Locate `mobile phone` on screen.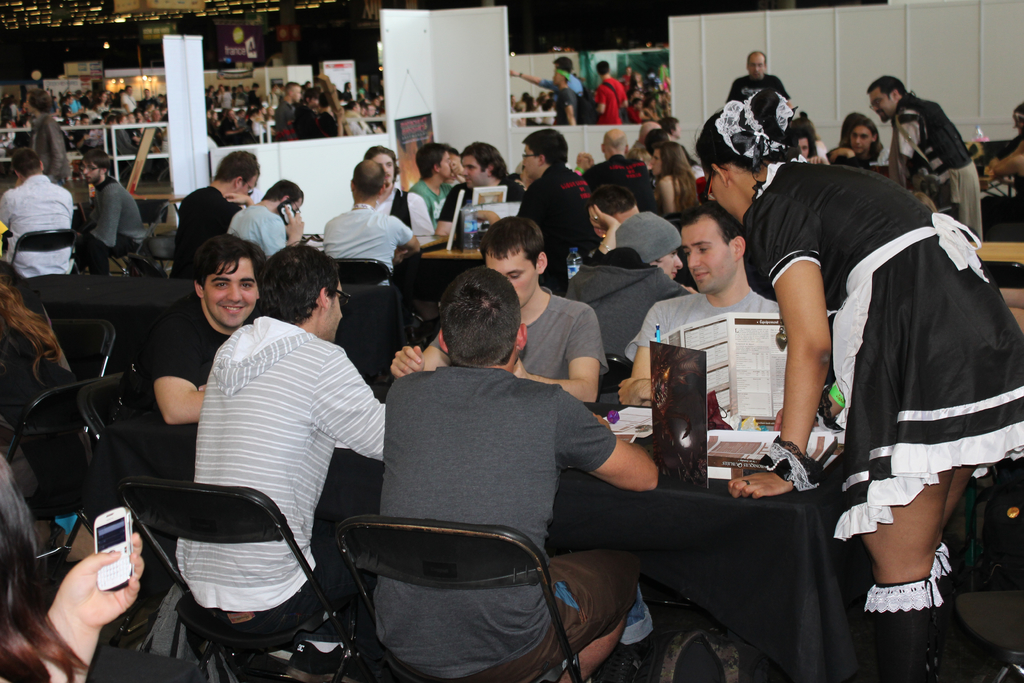
On screen at bbox(83, 507, 132, 593).
